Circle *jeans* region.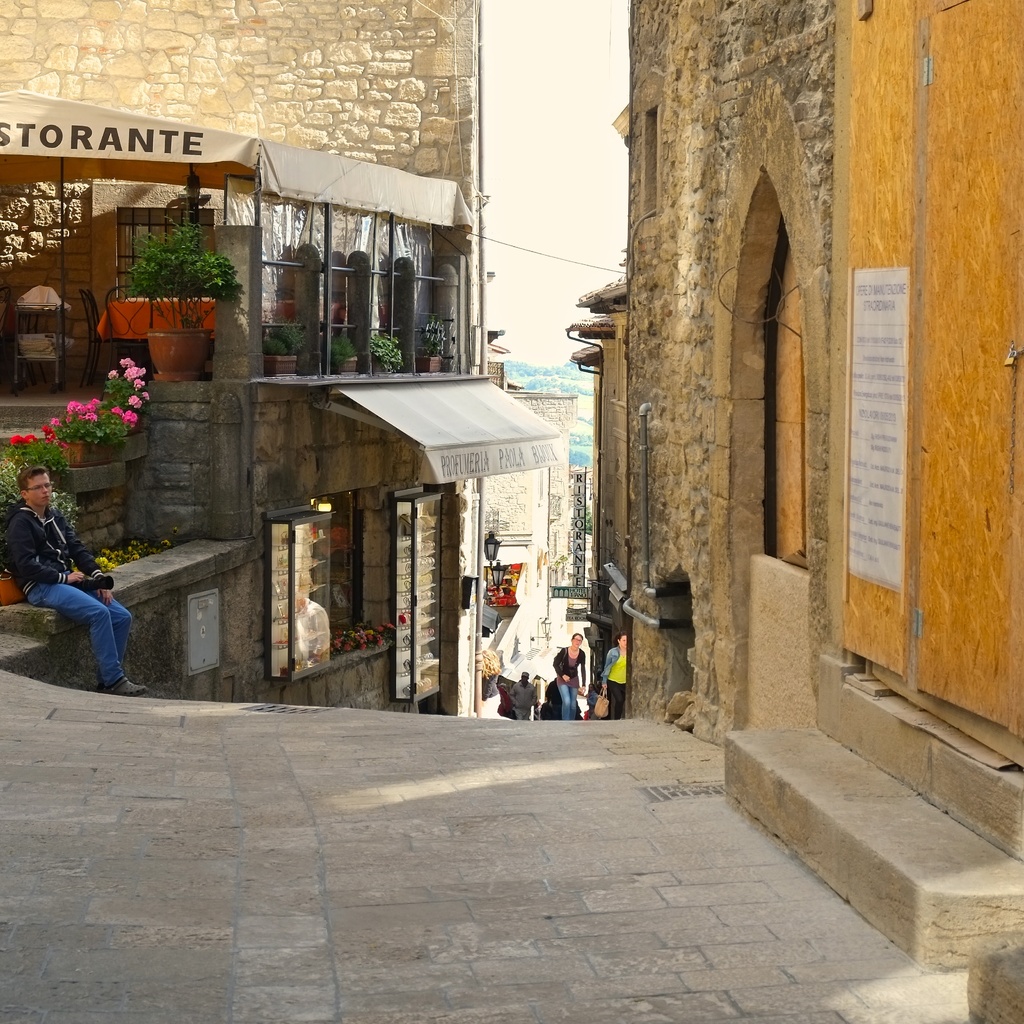
Region: Rect(554, 684, 579, 721).
